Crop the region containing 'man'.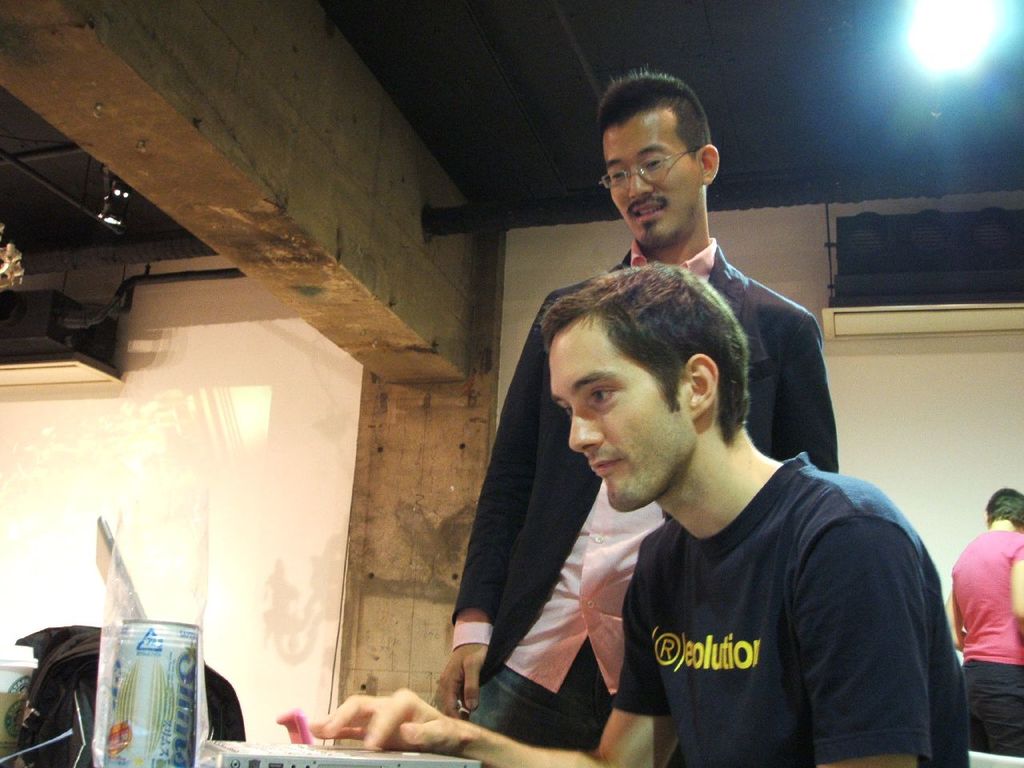
Crop region: box(430, 69, 837, 753).
